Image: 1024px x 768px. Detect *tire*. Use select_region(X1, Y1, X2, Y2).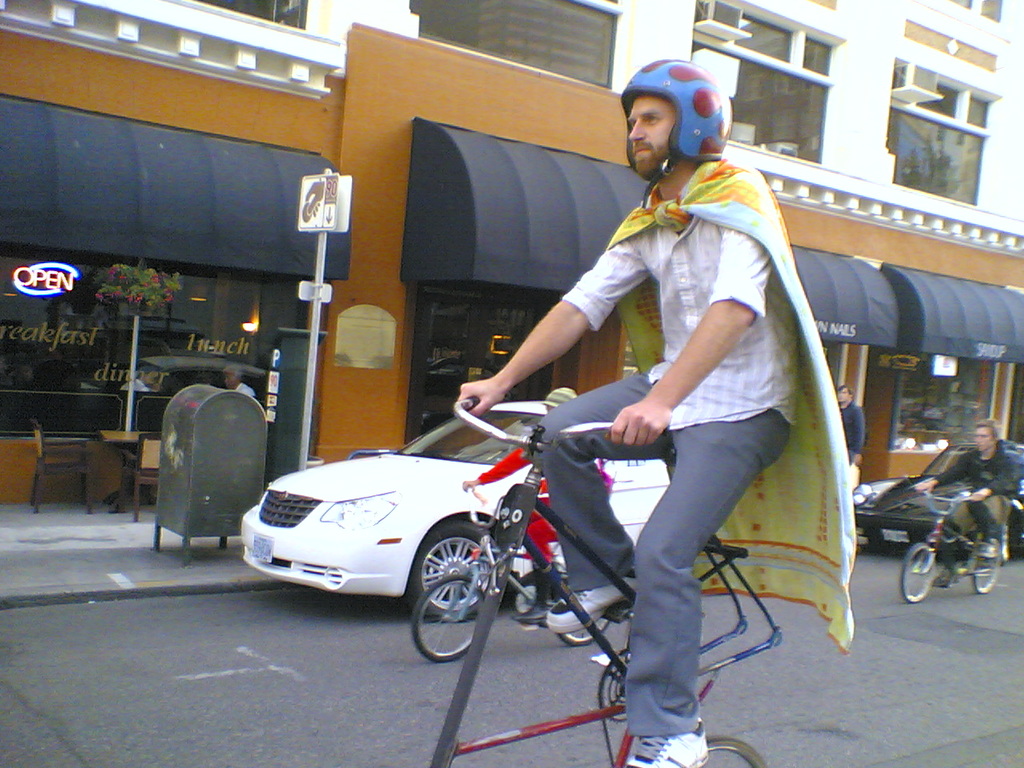
select_region(560, 618, 610, 646).
